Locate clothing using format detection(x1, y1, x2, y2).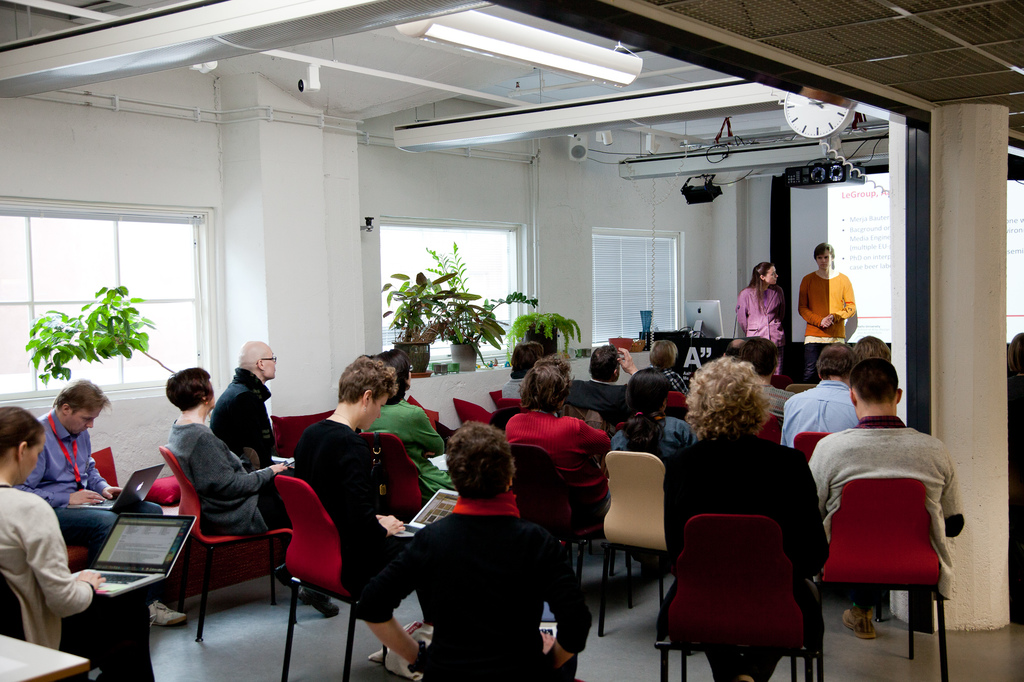
detection(499, 407, 607, 527).
